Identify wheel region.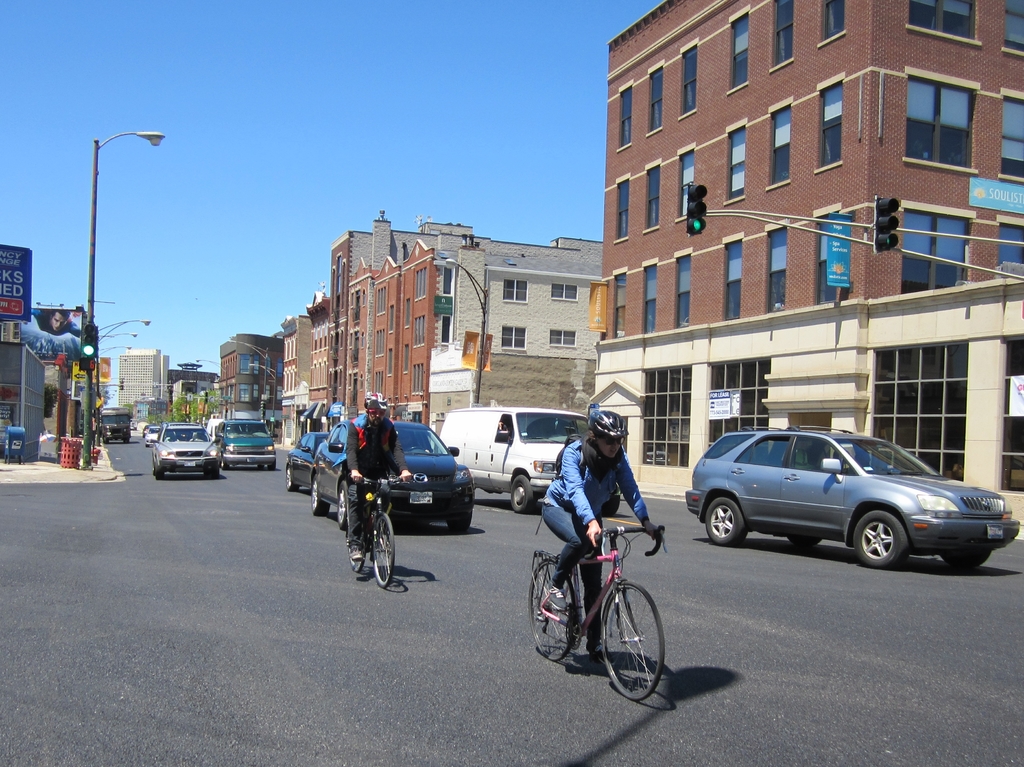
Region: 534,556,588,658.
